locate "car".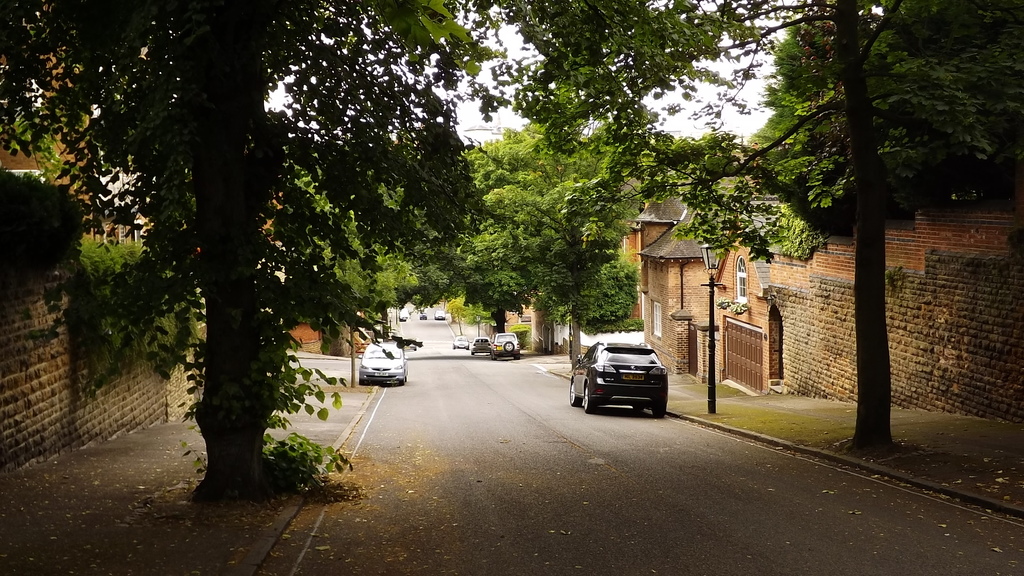
Bounding box: [x1=403, y1=340, x2=416, y2=349].
